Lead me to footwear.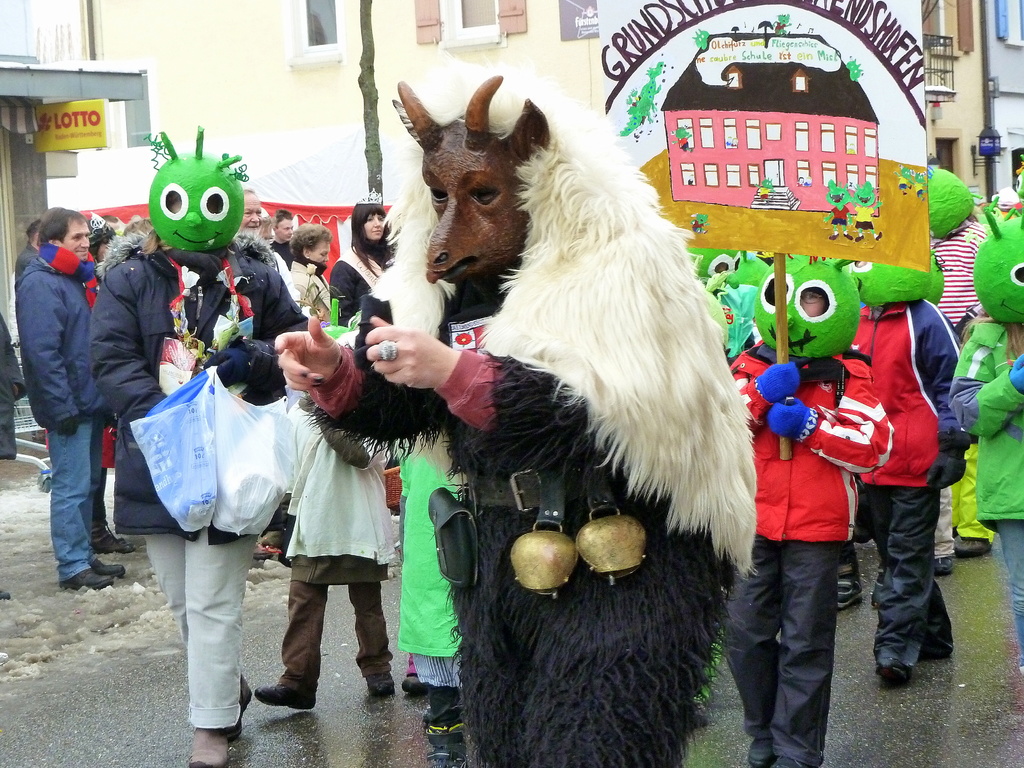
Lead to <region>401, 675, 418, 692</region>.
